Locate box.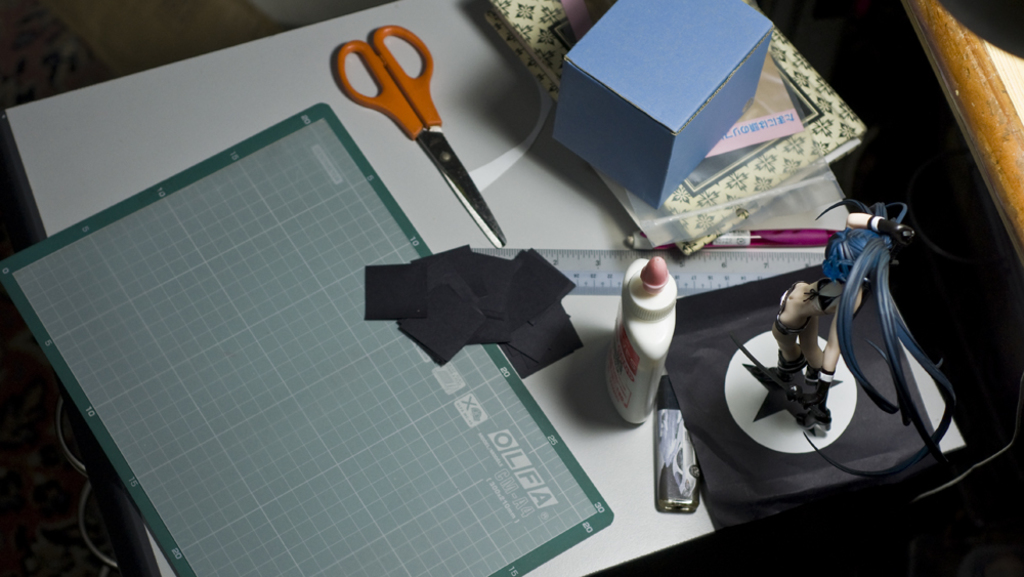
Bounding box: (557,1,805,212).
